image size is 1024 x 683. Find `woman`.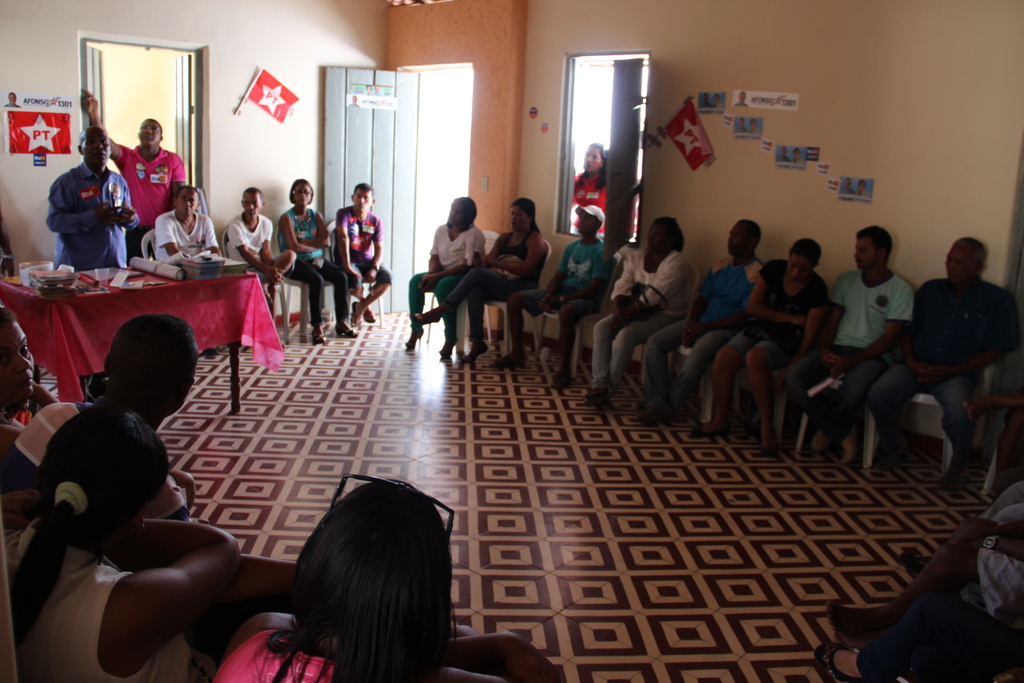
bbox=[416, 196, 546, 365].
